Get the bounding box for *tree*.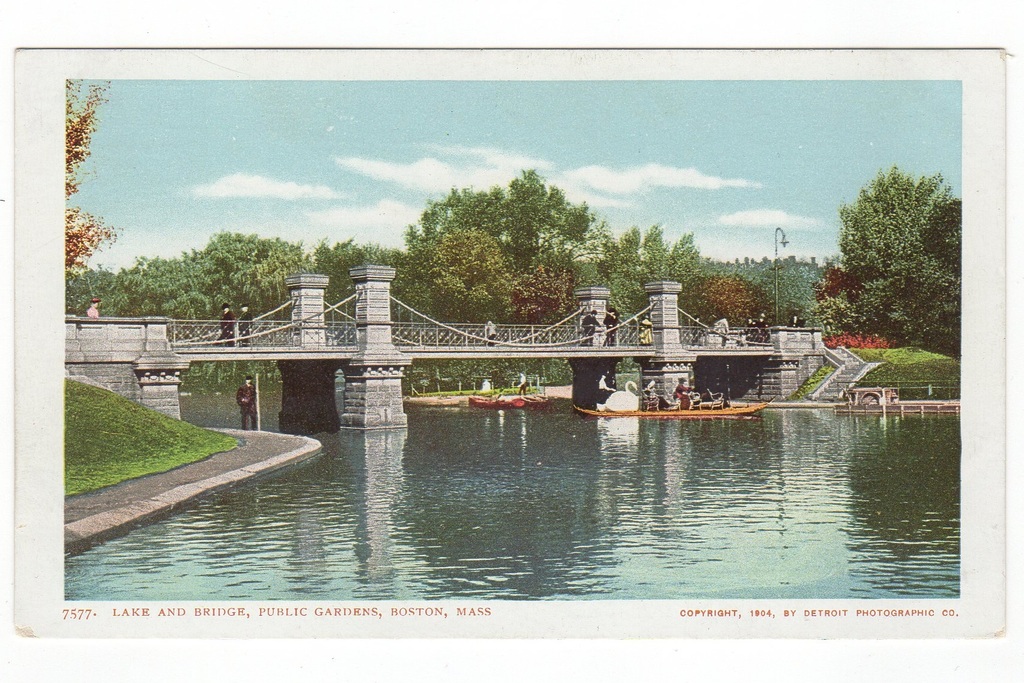
<bbox>823, 142, 960, 362</bbox>.
